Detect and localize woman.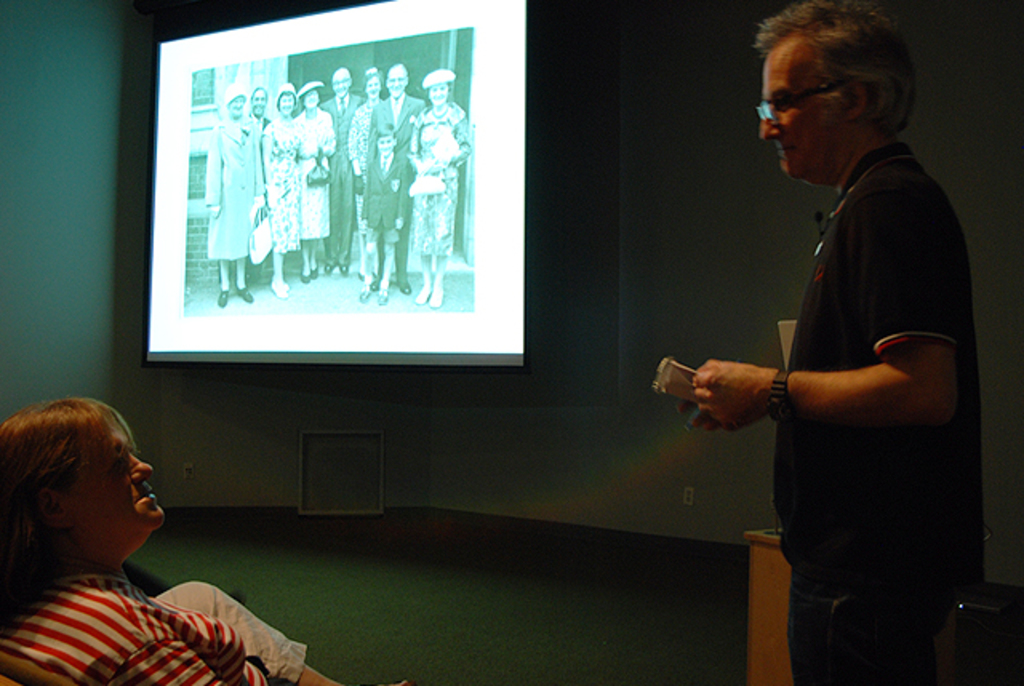
Localized at [left=341, top=69, right=386, bottom=278].
